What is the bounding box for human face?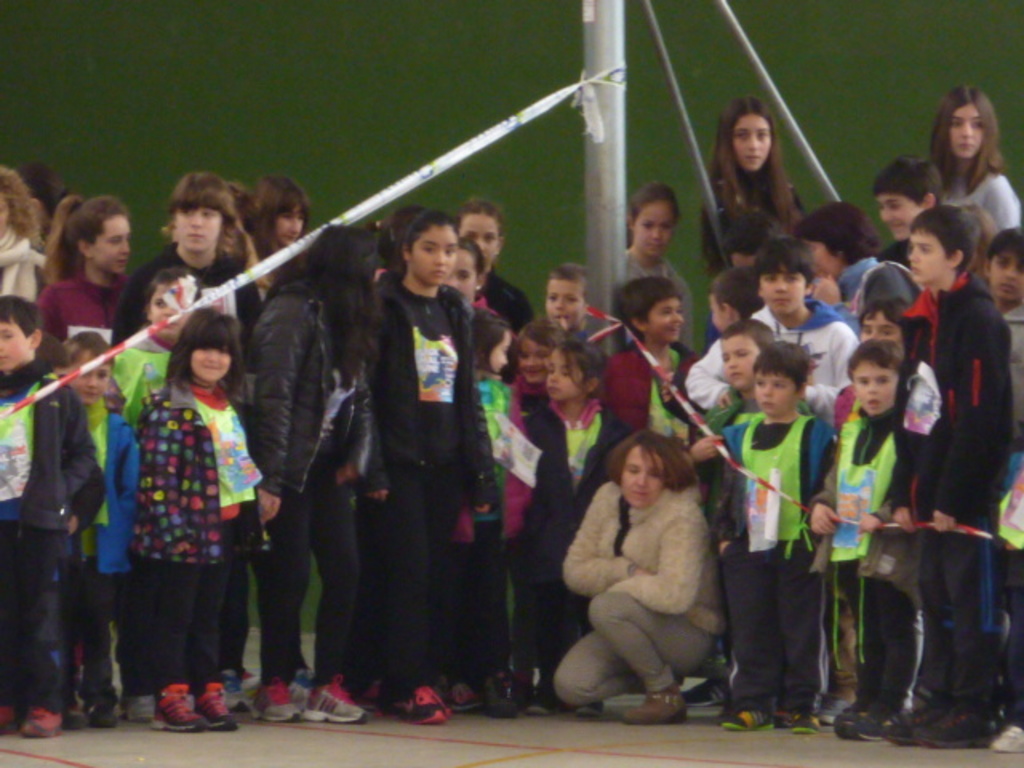
952 106 981 157.
